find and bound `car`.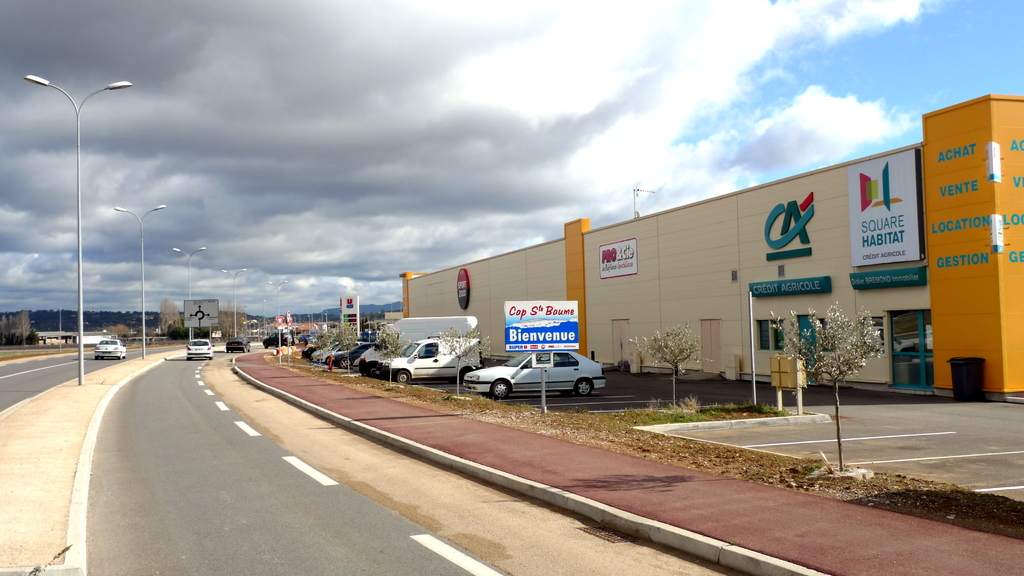
Bound: 466:344:612:403.
